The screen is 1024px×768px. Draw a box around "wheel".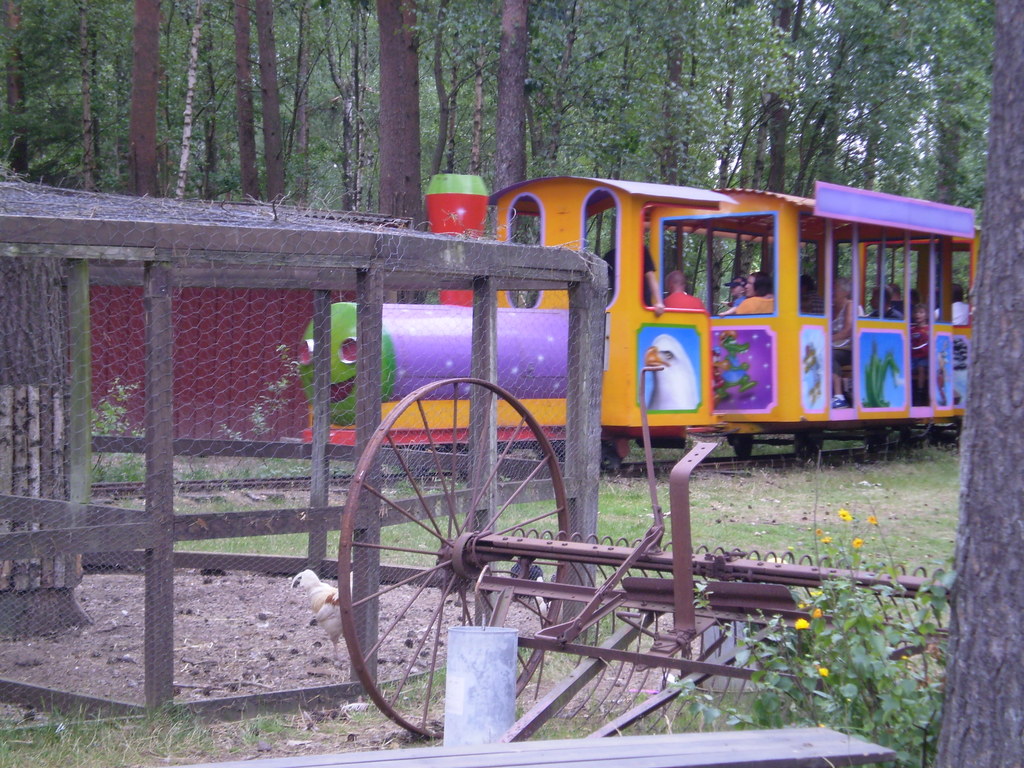
(733, 436, 752, 459).
